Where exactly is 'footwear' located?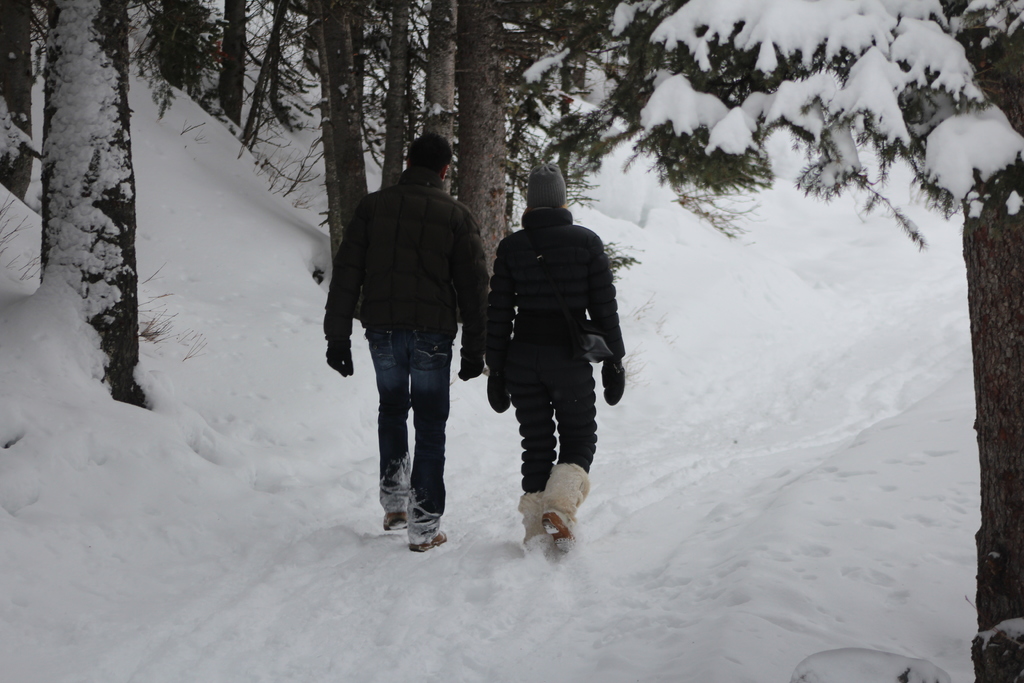
Its bounding box is bbox(543, 454, 593, 565).
